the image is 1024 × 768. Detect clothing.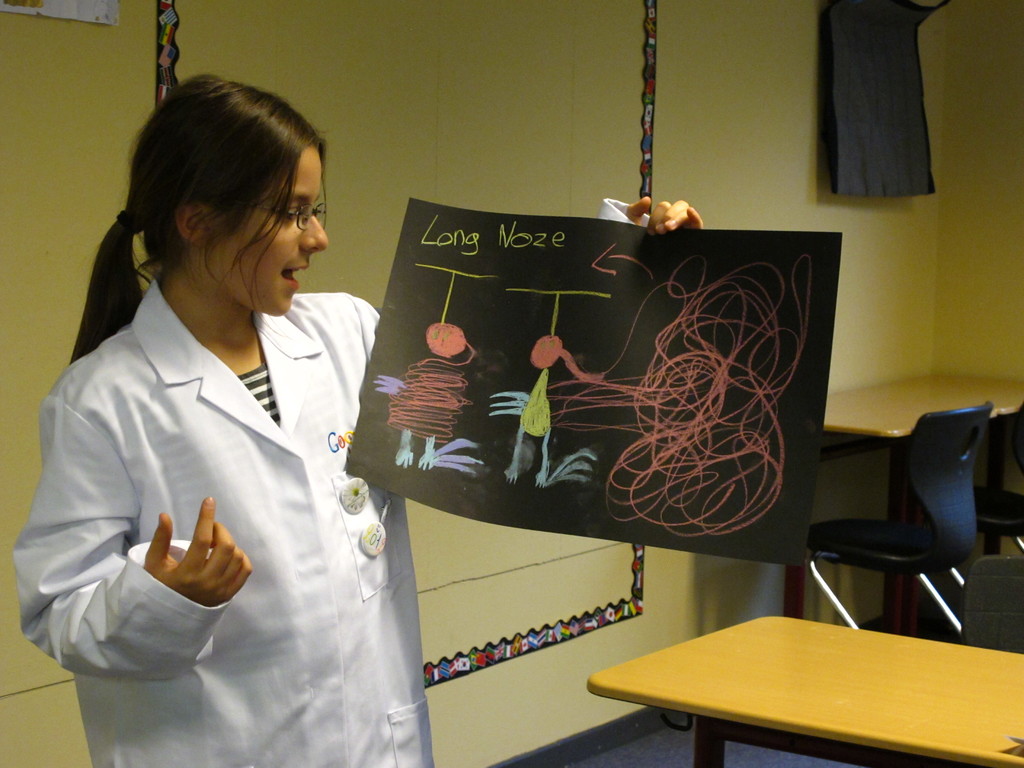
Detection: bbox(11, 273, 433, 767).
